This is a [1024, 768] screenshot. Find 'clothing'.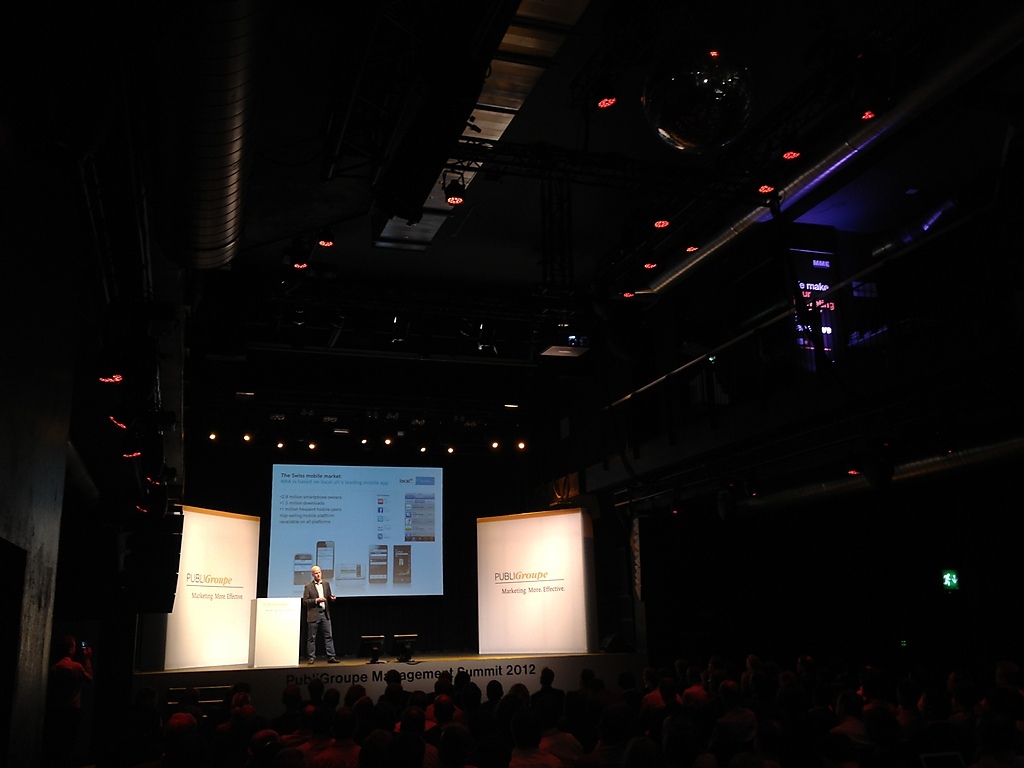
Bounding box: 295 575 344 662.
